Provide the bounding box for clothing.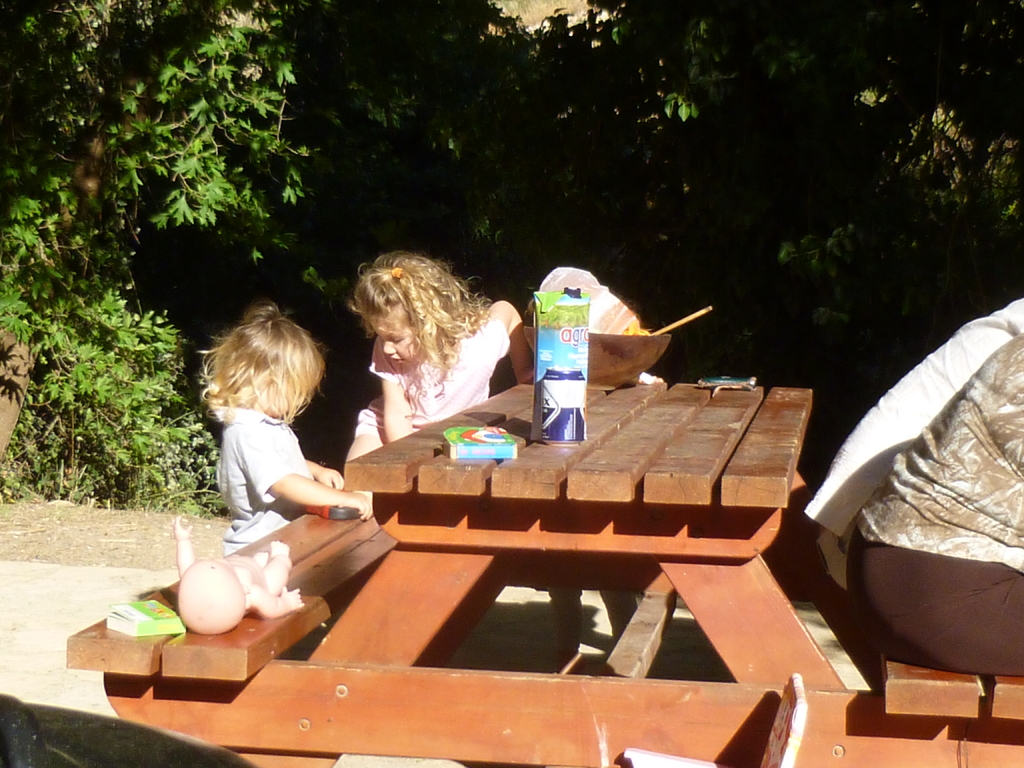
220 404 315 553.
